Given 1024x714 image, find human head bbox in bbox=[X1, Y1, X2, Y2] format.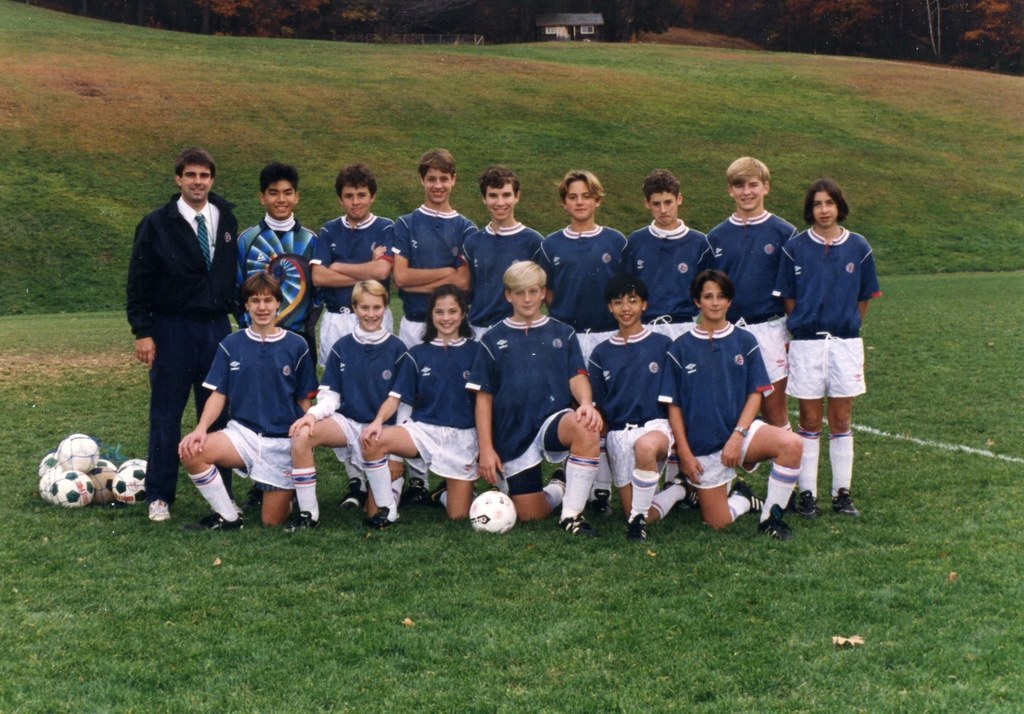
bbox=[804, 177, 845, 229].
